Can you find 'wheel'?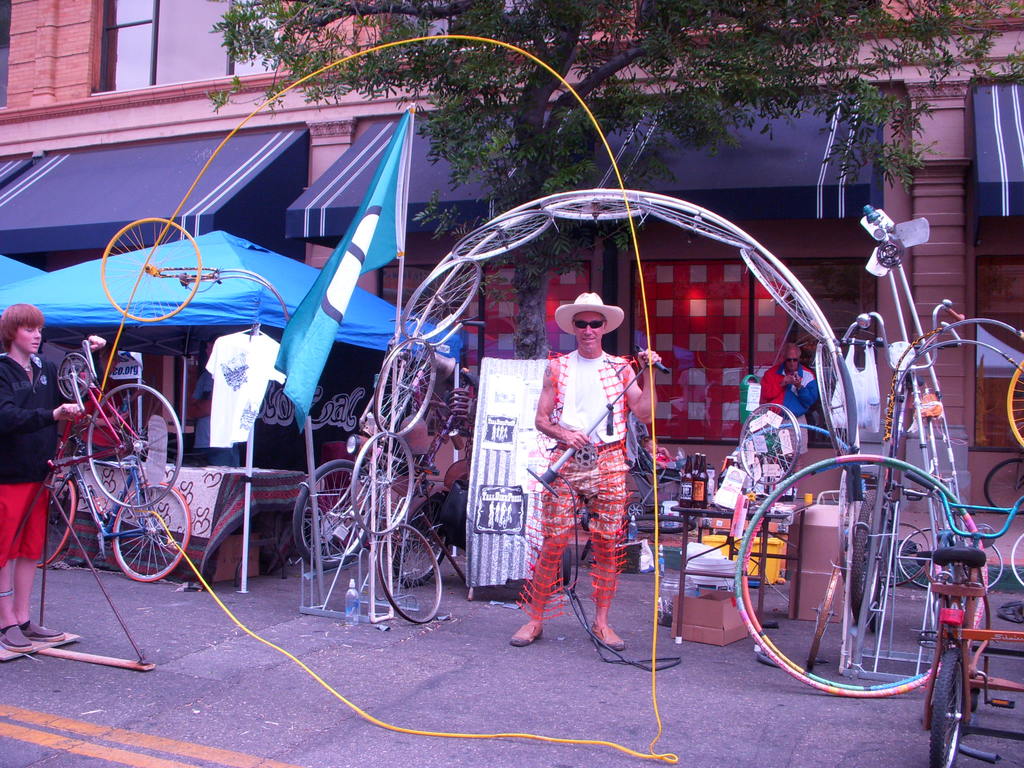
Yes, bounding box: Rect(292, 461, 372, 568).
